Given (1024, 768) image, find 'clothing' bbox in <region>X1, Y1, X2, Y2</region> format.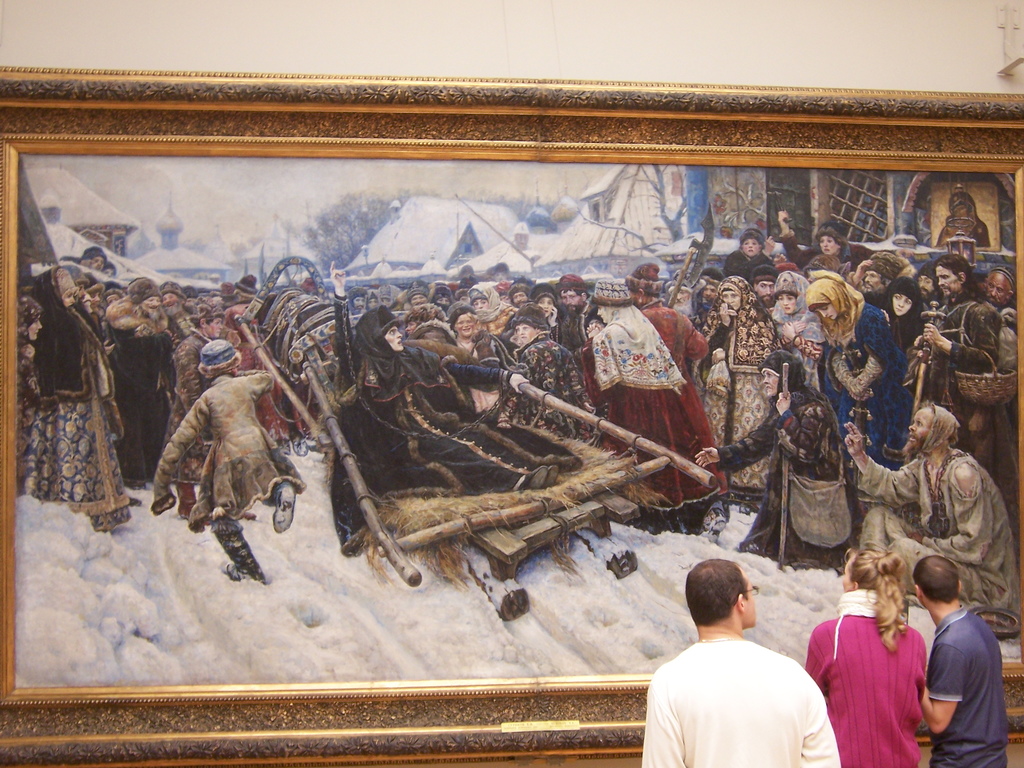
<region>590, 291, 719, 505</region>.
